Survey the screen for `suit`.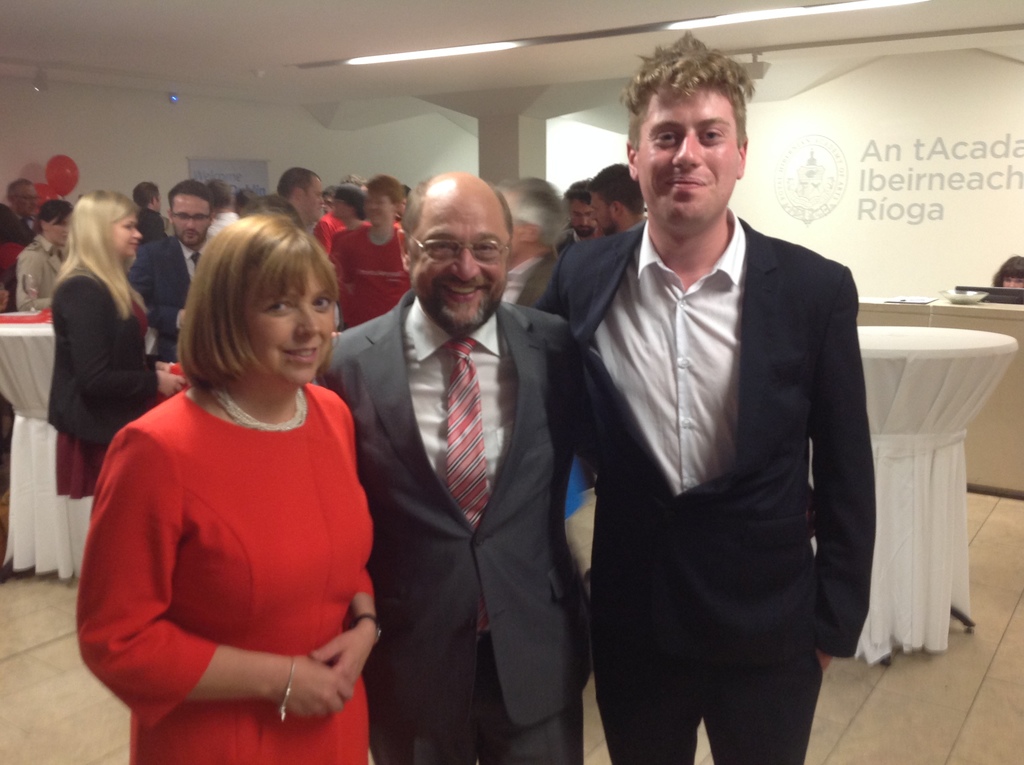
Survey found: [x1=533, y1=209, x2=879, y2=764].
